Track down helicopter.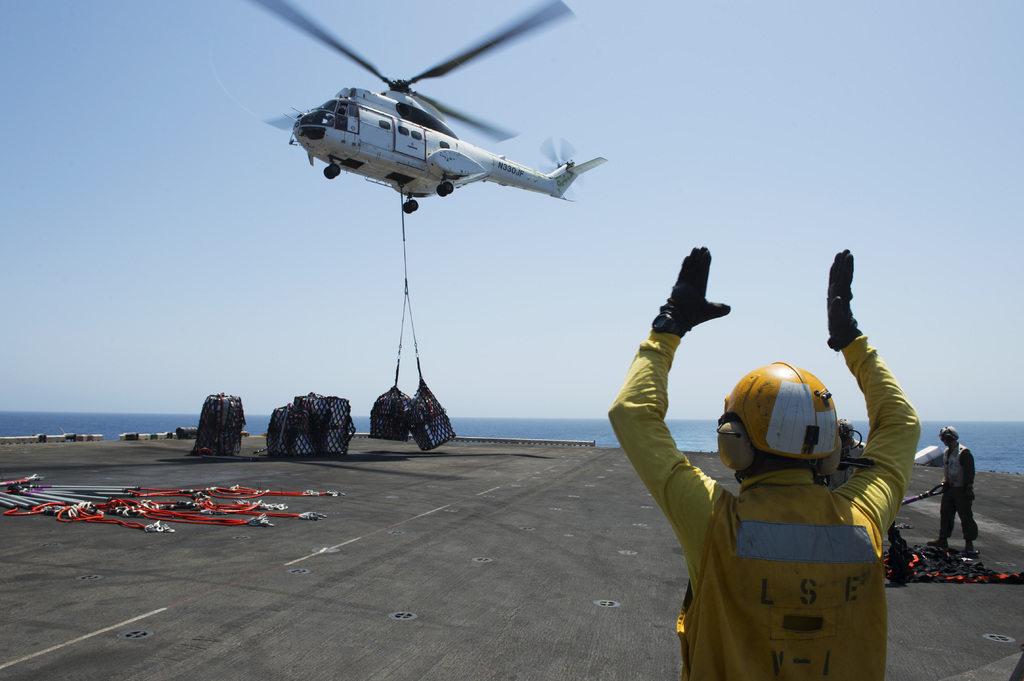
Tracked to [220,6,604,229].
